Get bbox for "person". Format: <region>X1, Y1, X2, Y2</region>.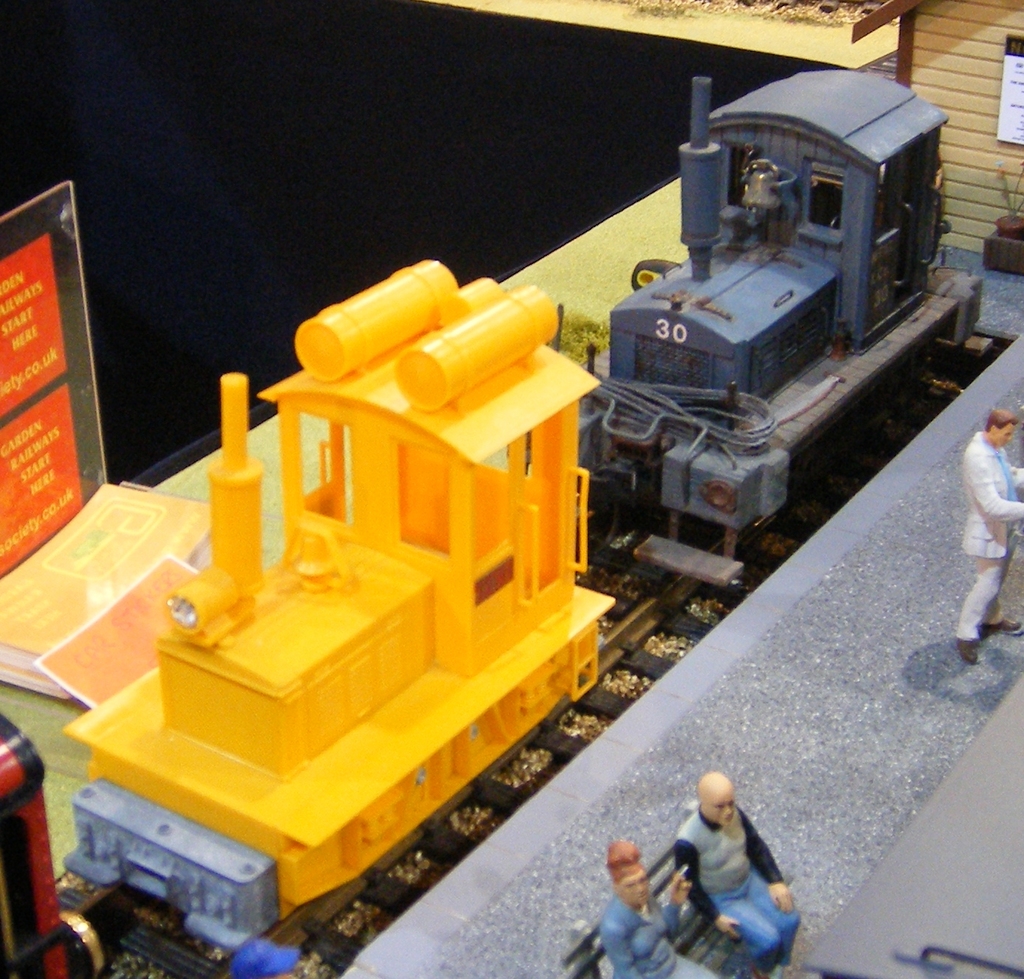
<region>592, 839, 708, 978</region>.
